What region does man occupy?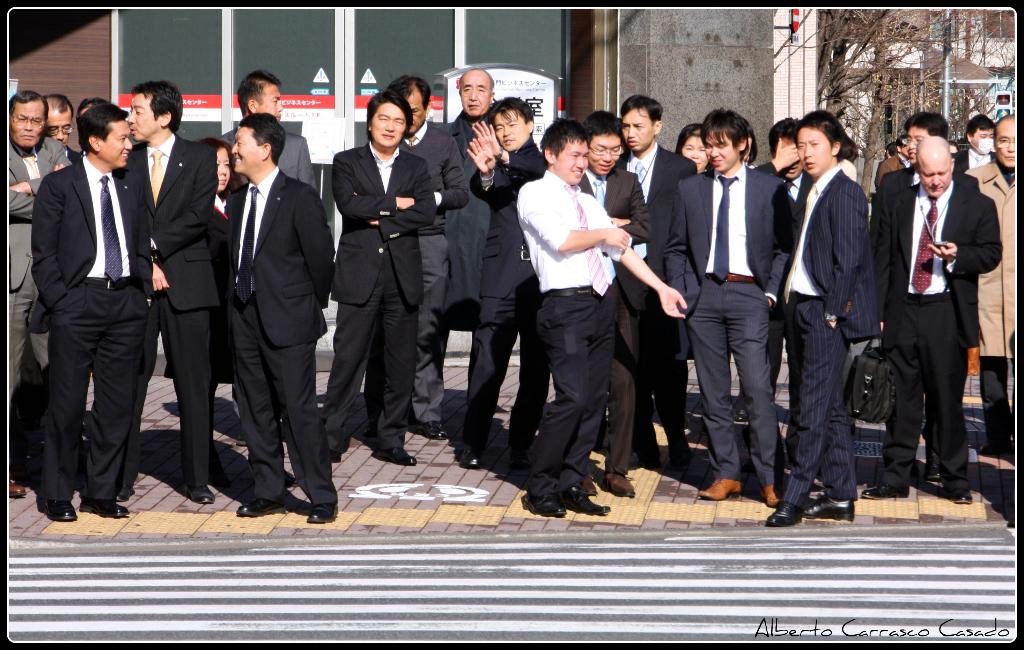
(961, 115, 1016, 454).
